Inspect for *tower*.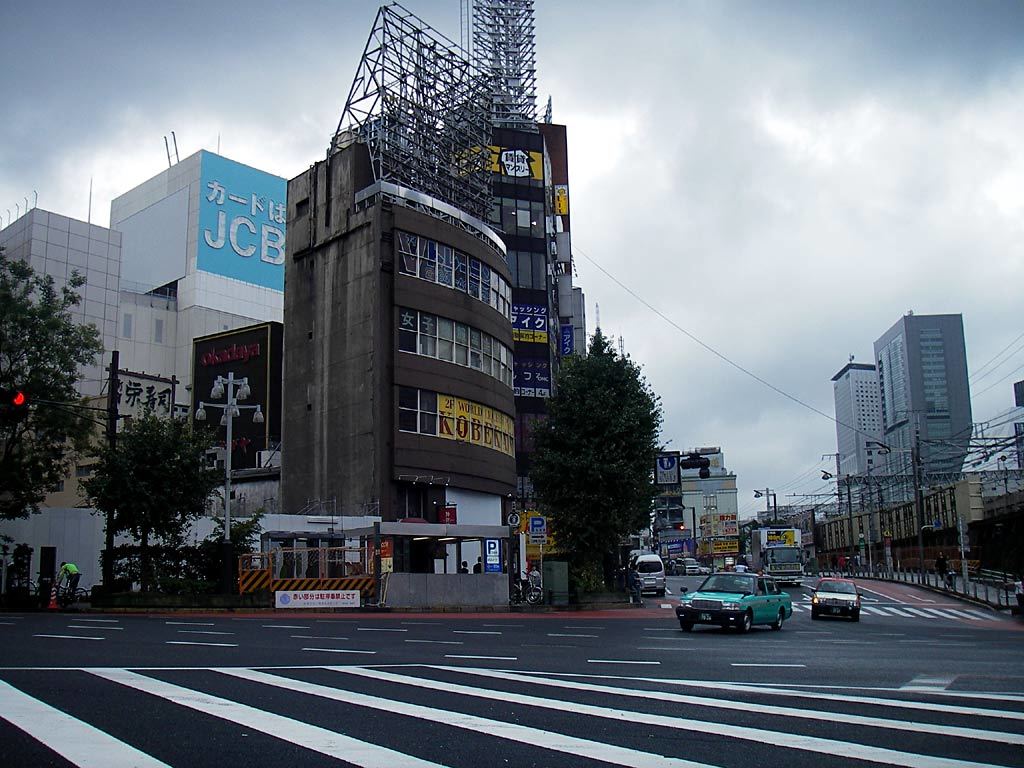
Inspection: (868, 307, 973, 504).
